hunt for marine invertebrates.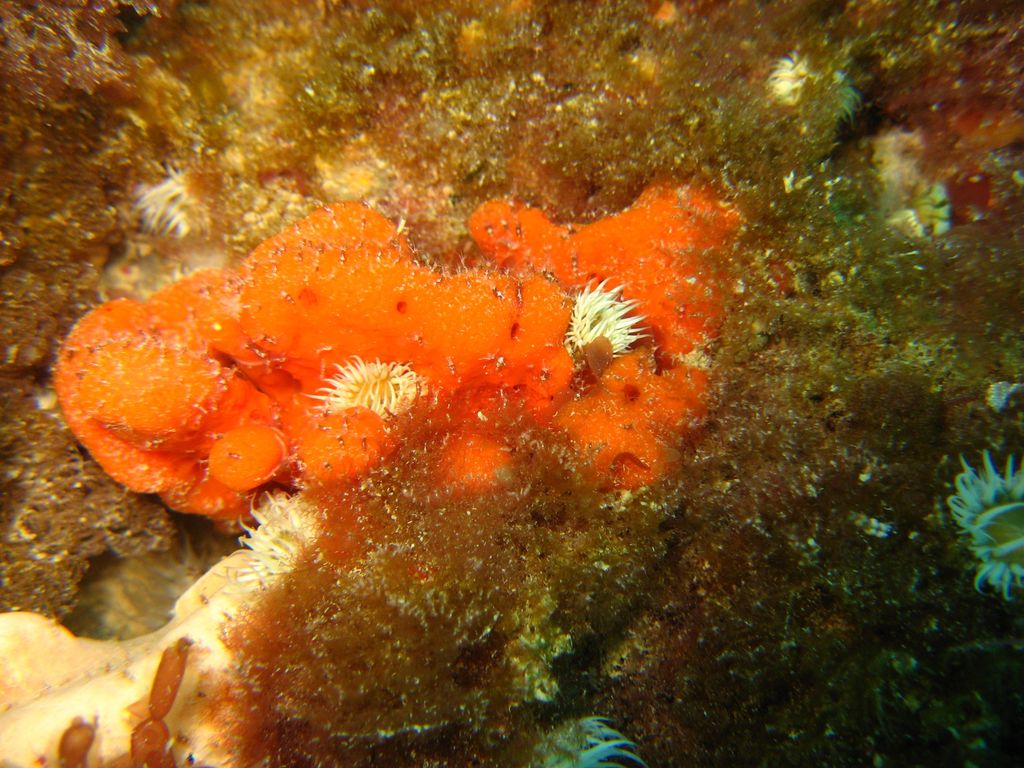
Hunted down at l=0, t=490, r=292, b=767.
